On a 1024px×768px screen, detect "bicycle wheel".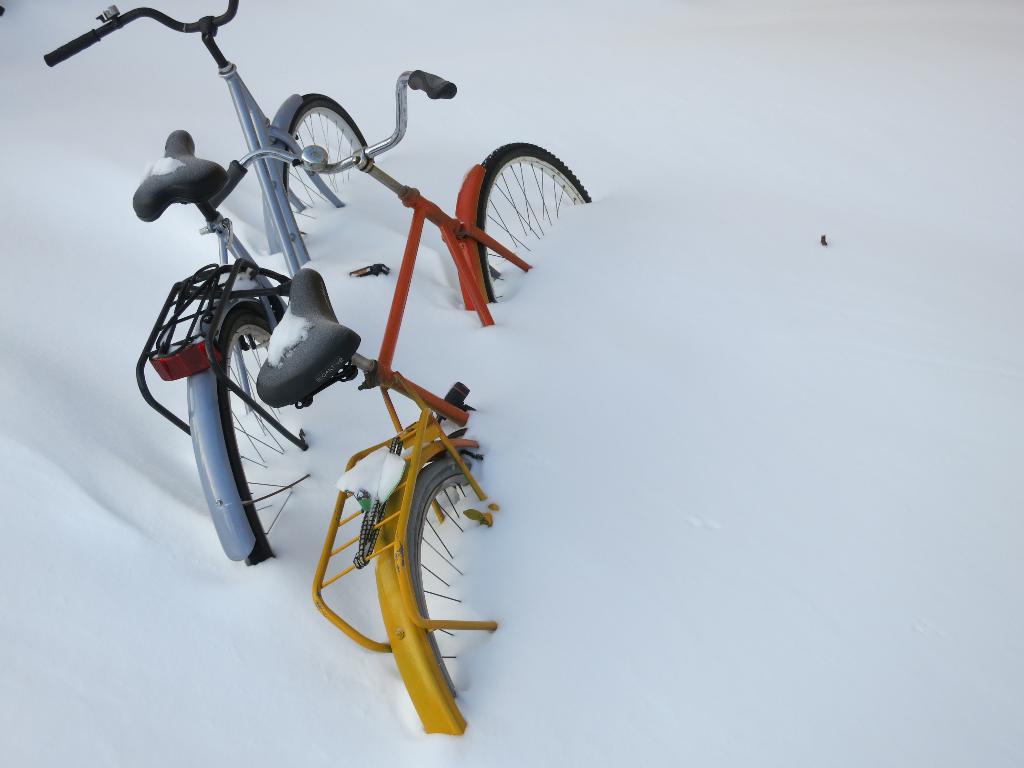
(left=283, top=93, right=372, bottom=244).
